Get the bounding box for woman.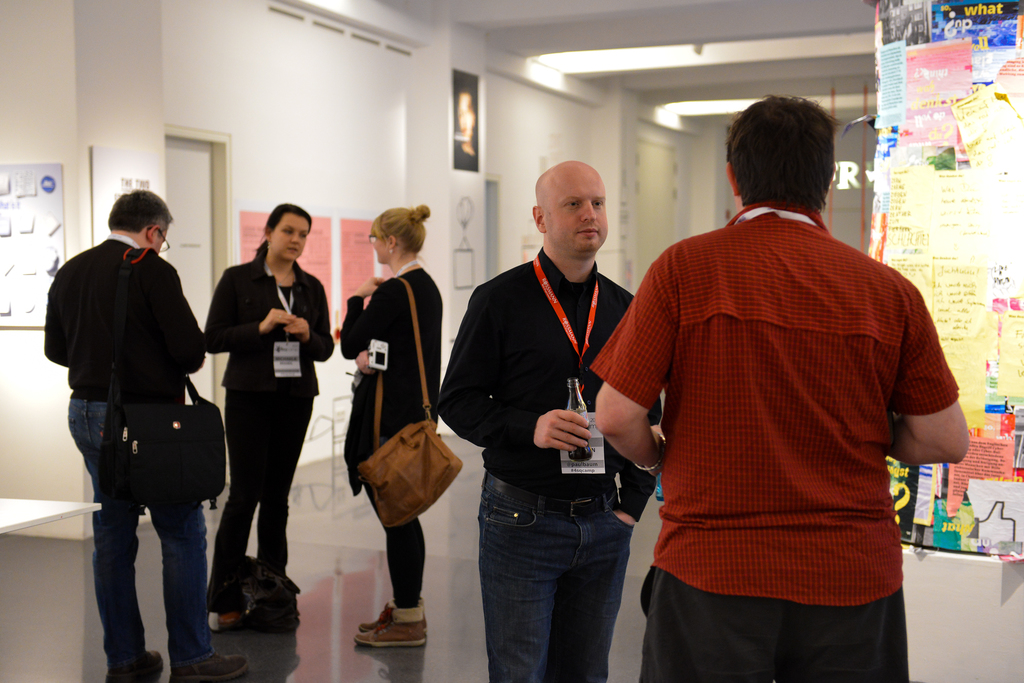
[x1=335, y1=203, x2=442, y2=659].
